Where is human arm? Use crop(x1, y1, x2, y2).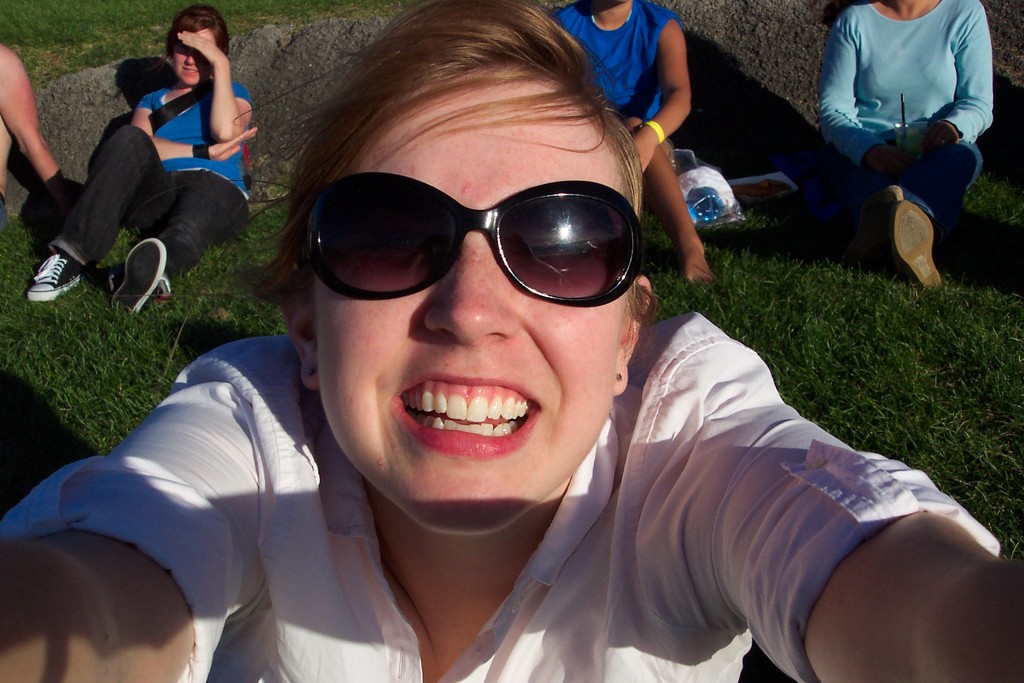
crop(934, 4, 993, 149).
